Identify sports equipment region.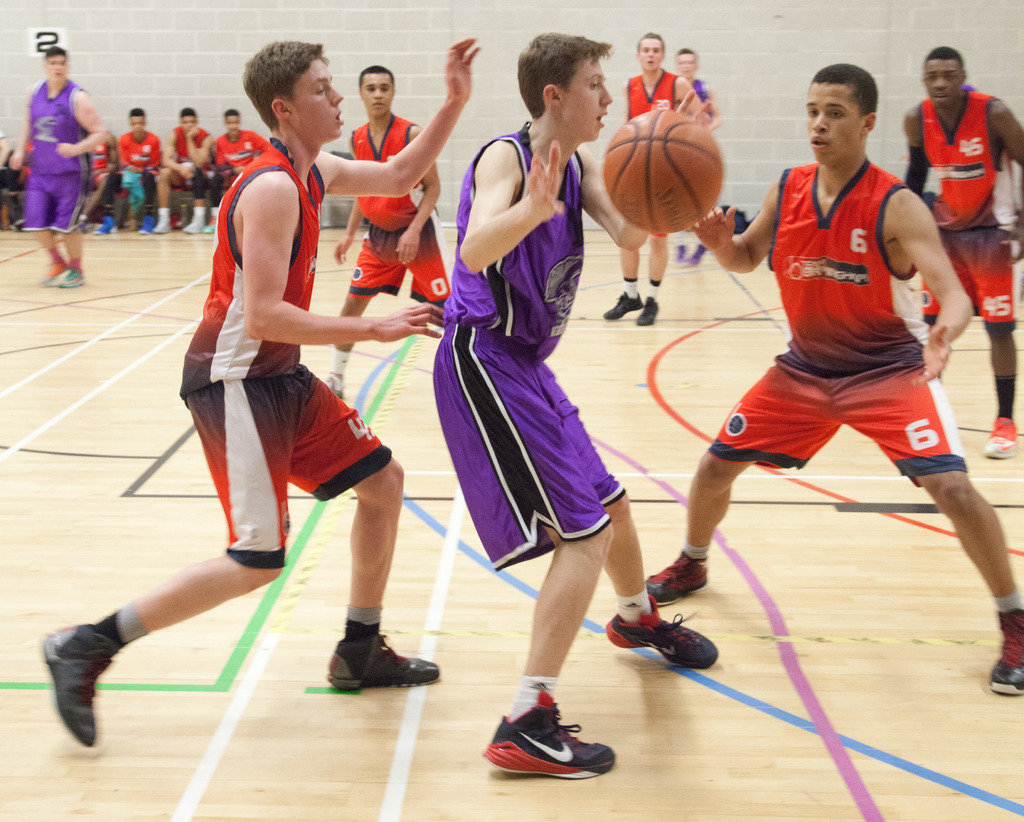
Region: <region>606, 294, 646, 318</region>.
